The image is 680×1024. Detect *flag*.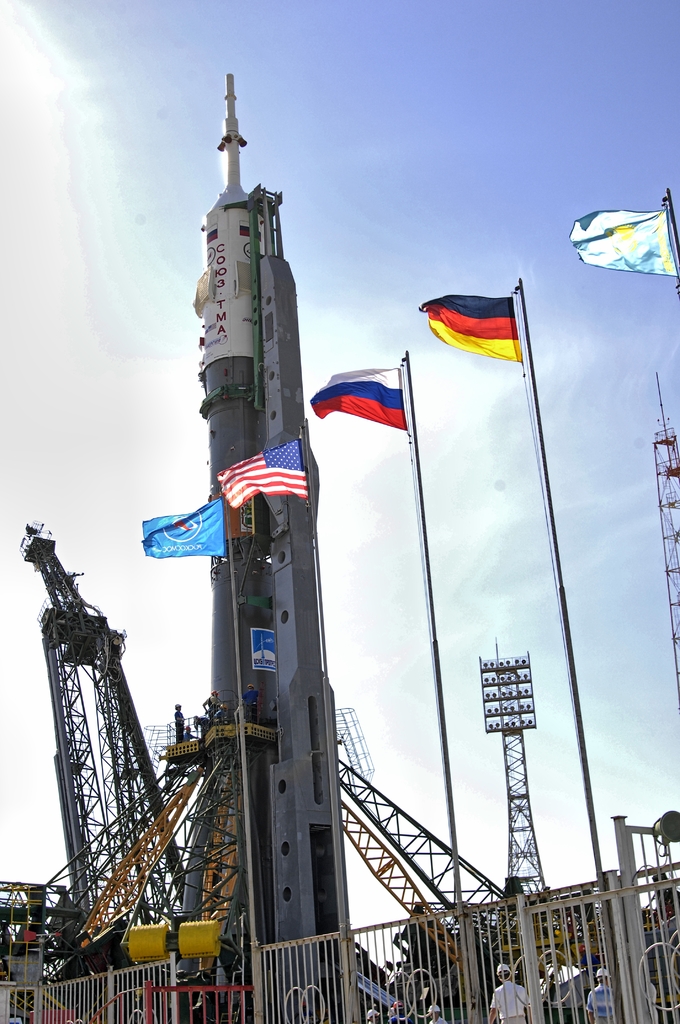
Detection: 220,430,315,507.
